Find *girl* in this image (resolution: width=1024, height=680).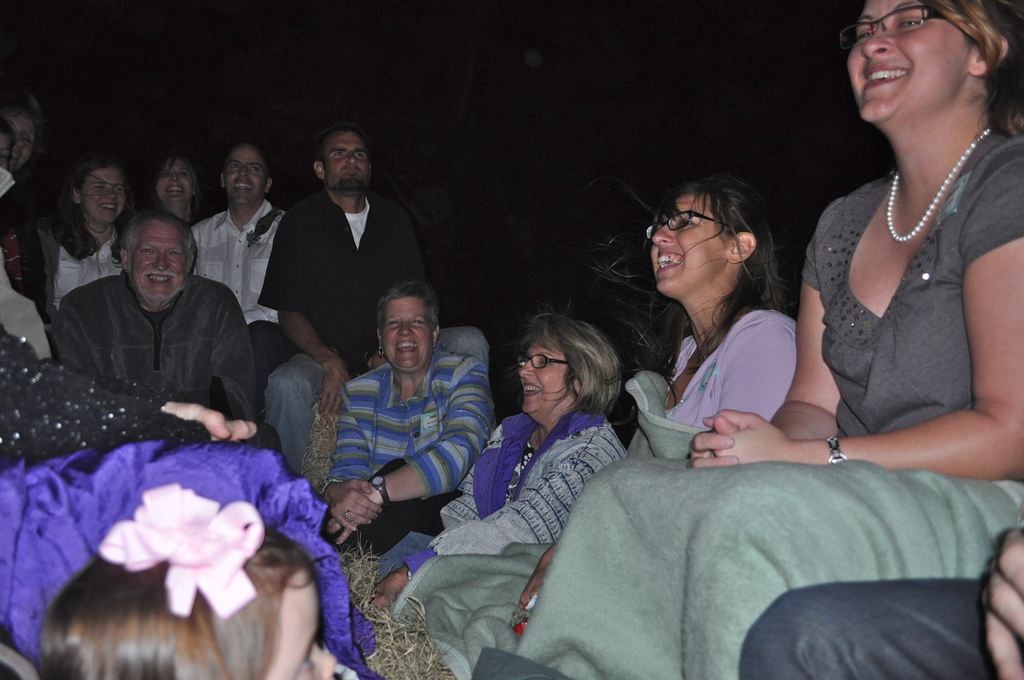
[42,156,138,324].
